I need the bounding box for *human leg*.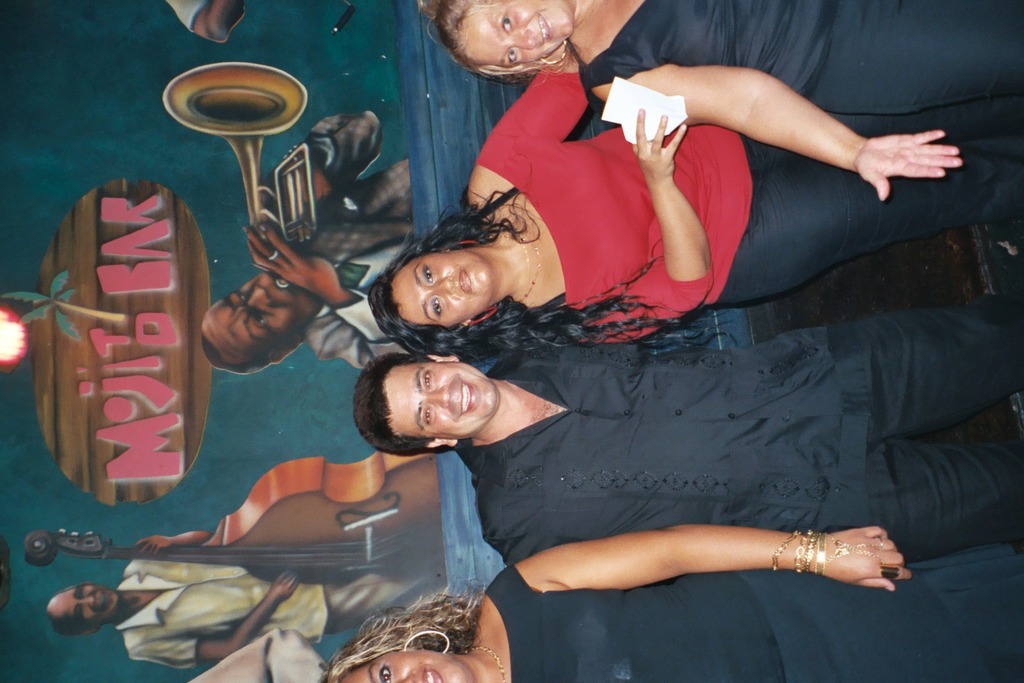
Here it is: pyautogui.locateOnScreen(875, 303, 1023, 440).
